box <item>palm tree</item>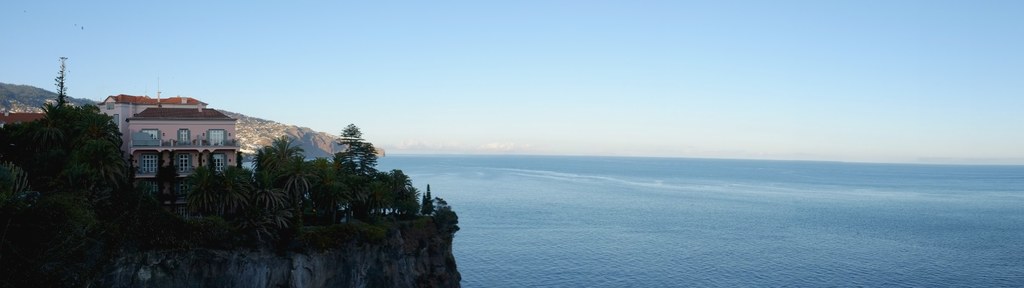
(253,198,308,246)
